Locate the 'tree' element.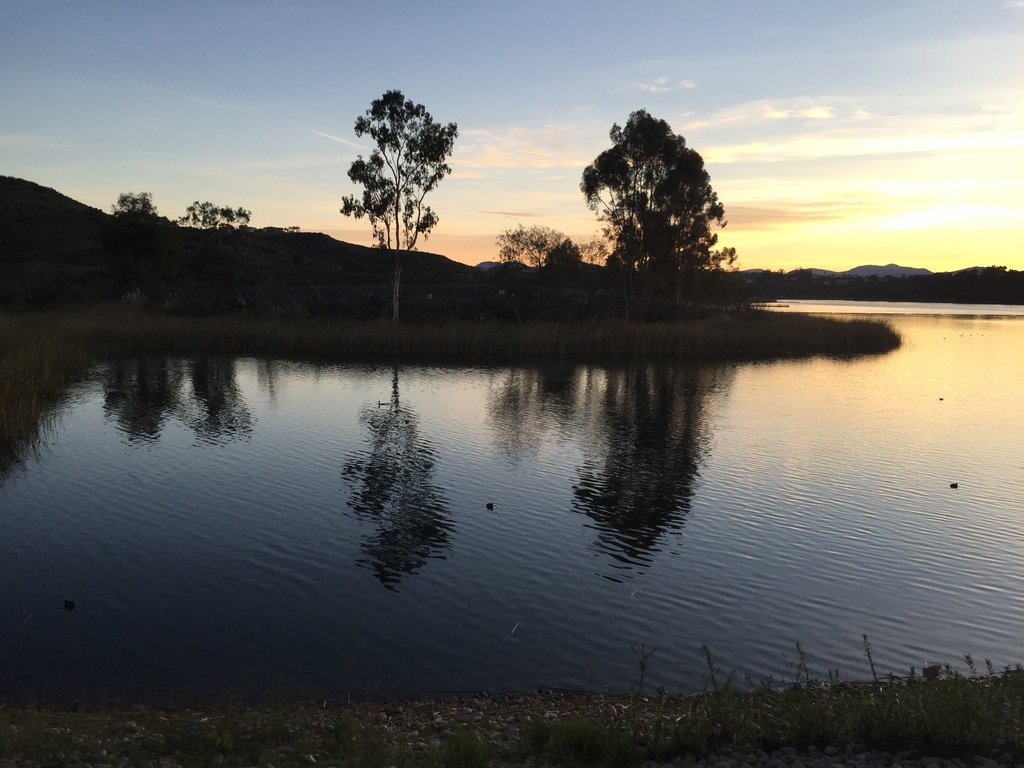
Element bbox: bbox=(573, 98, 737, 300).
